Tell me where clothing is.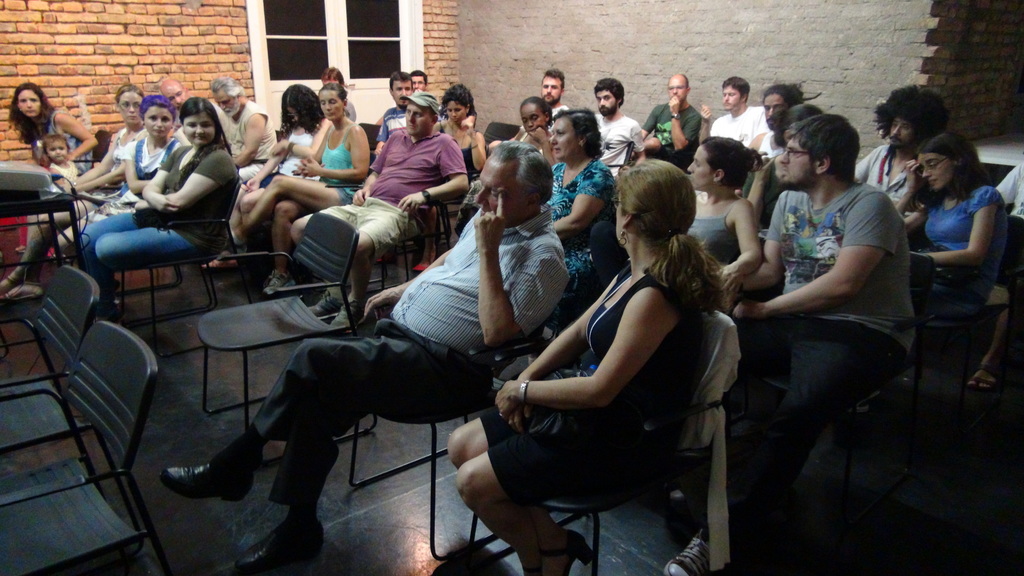
clothing is at bbox=[745, 124, 917, 481].
